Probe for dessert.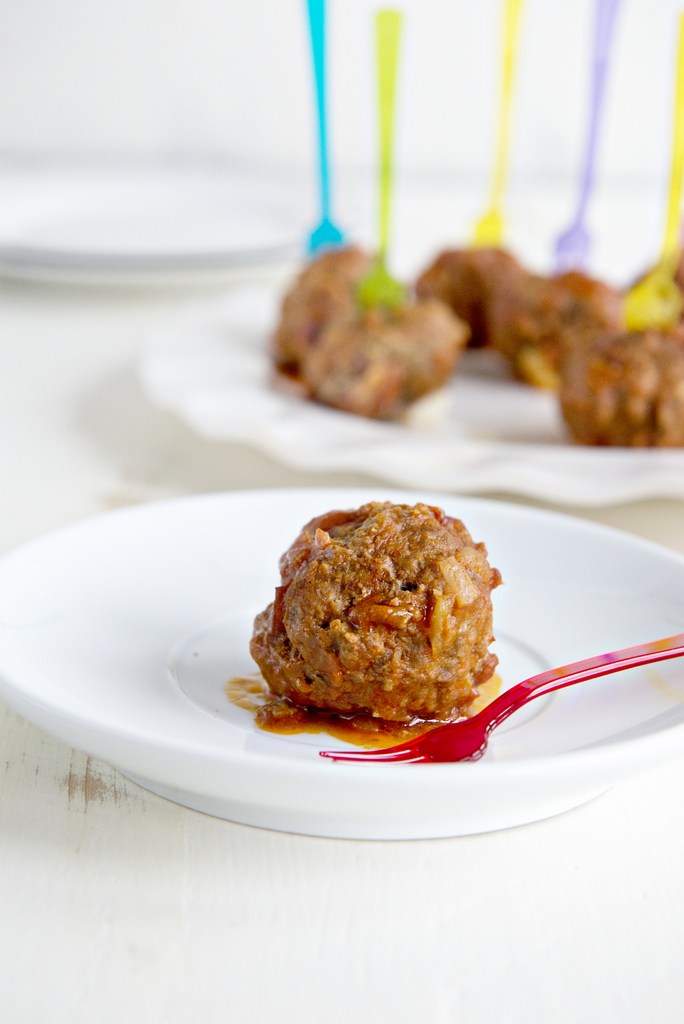
Probe result: select_region(270, 257, 468, 414).
